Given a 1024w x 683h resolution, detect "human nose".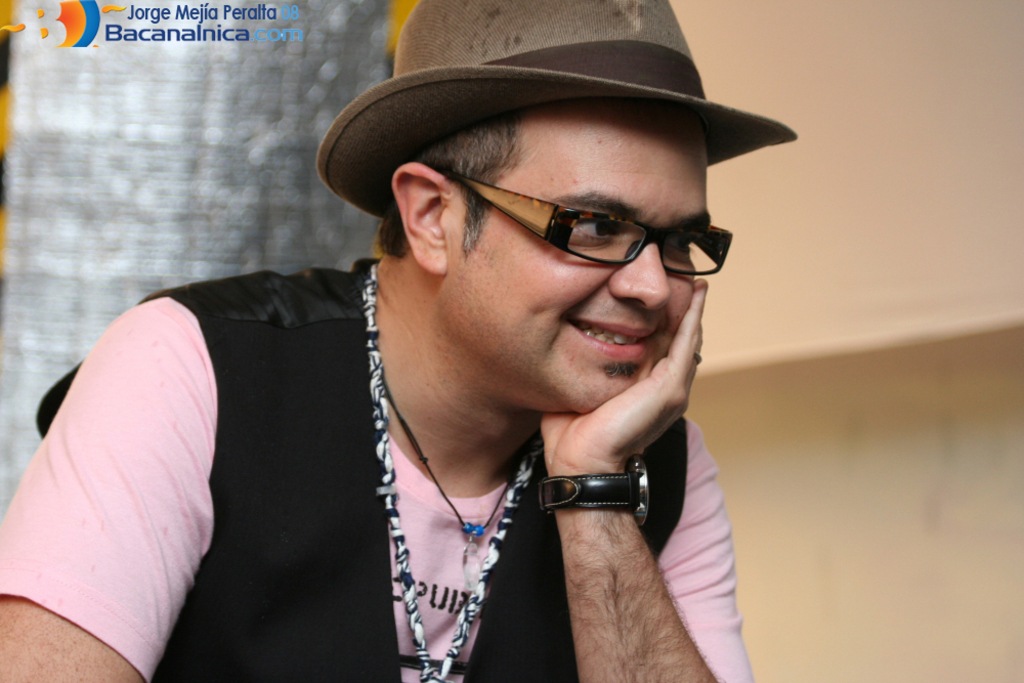
603/238/674/315.
